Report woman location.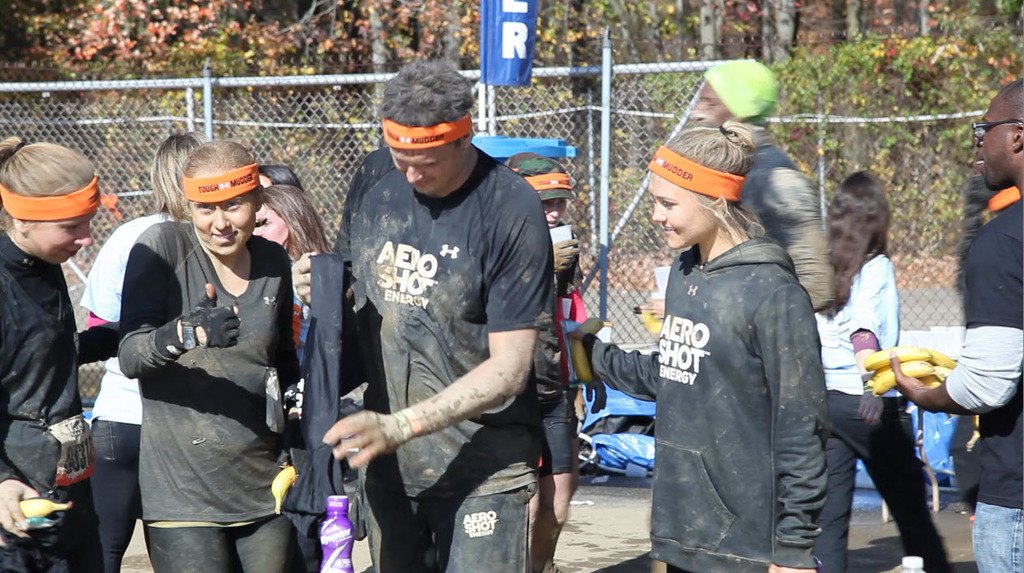
Report: {"x1": 84, "y1": 113, "x2": 214, "y2": 572}.
